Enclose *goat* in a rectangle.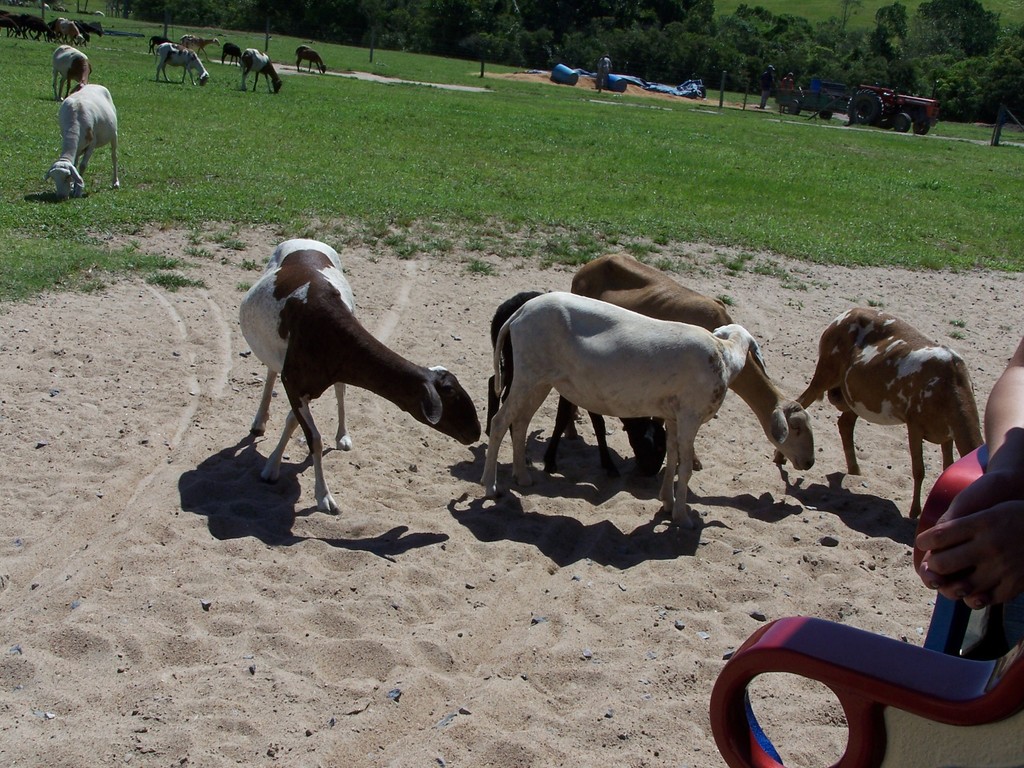
(left=794, top=305, right=987, bottom=527).
